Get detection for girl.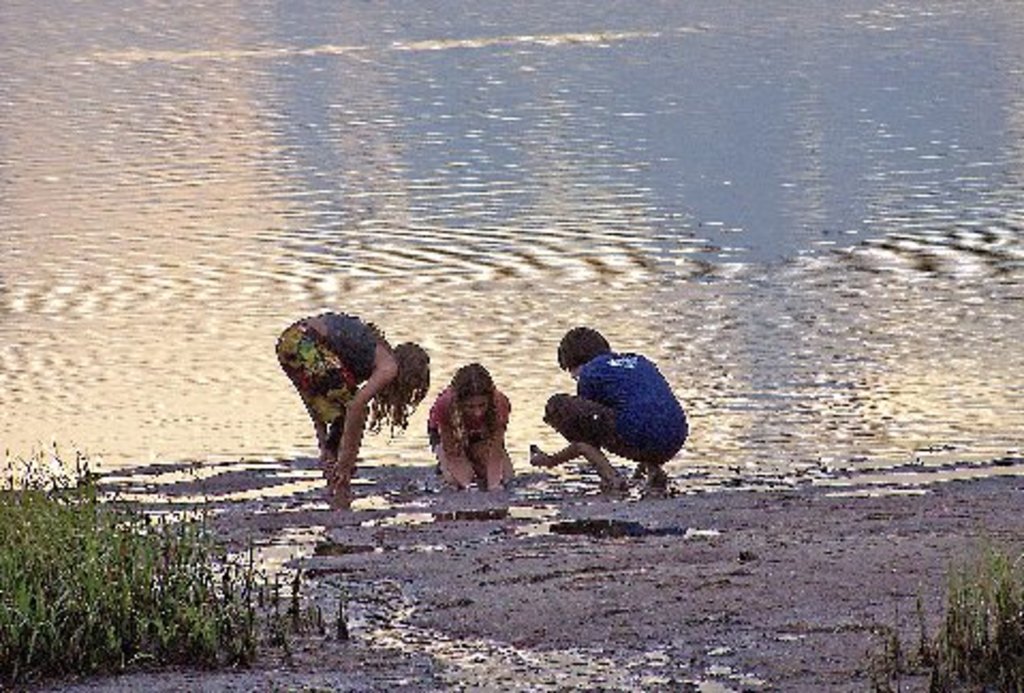
Detection: select_region(265, 308, 436, 500).
